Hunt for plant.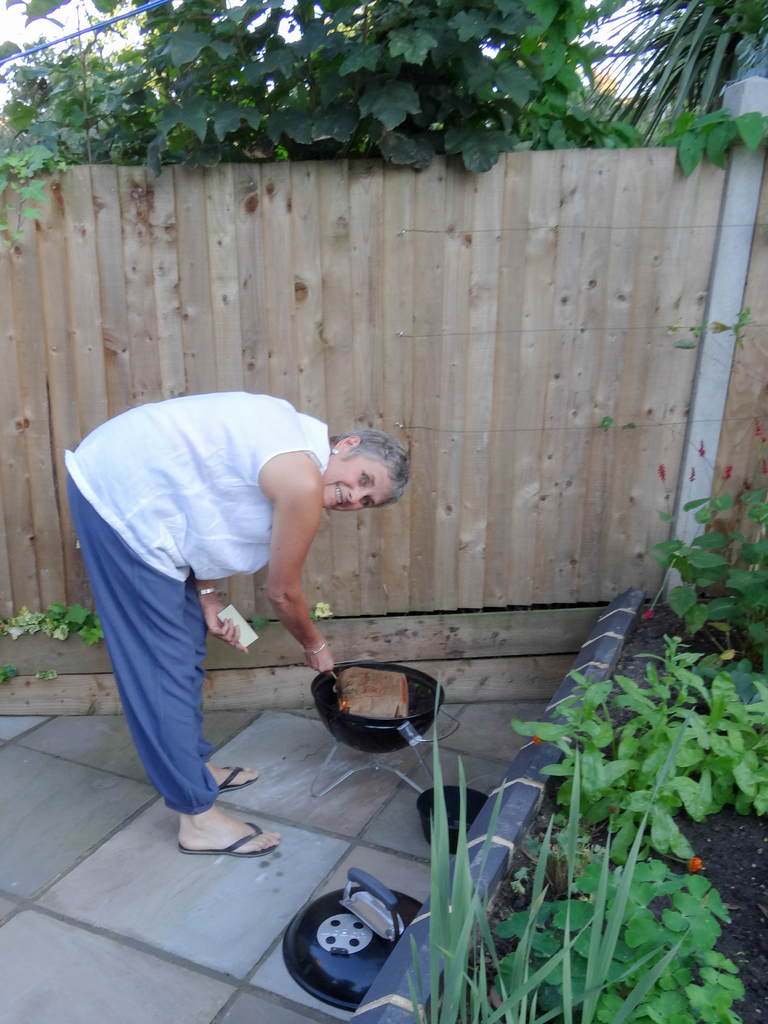
Hunted down at detection(541, 644, 767, 882).
